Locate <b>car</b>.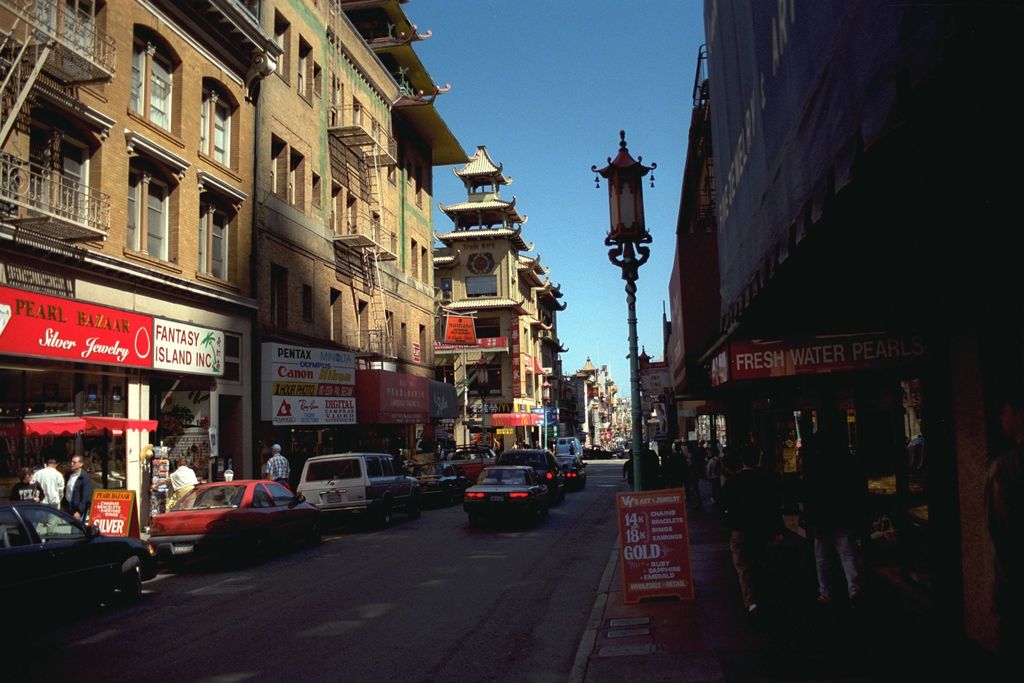
Bounding box: region(294, 450, 413, 519).
